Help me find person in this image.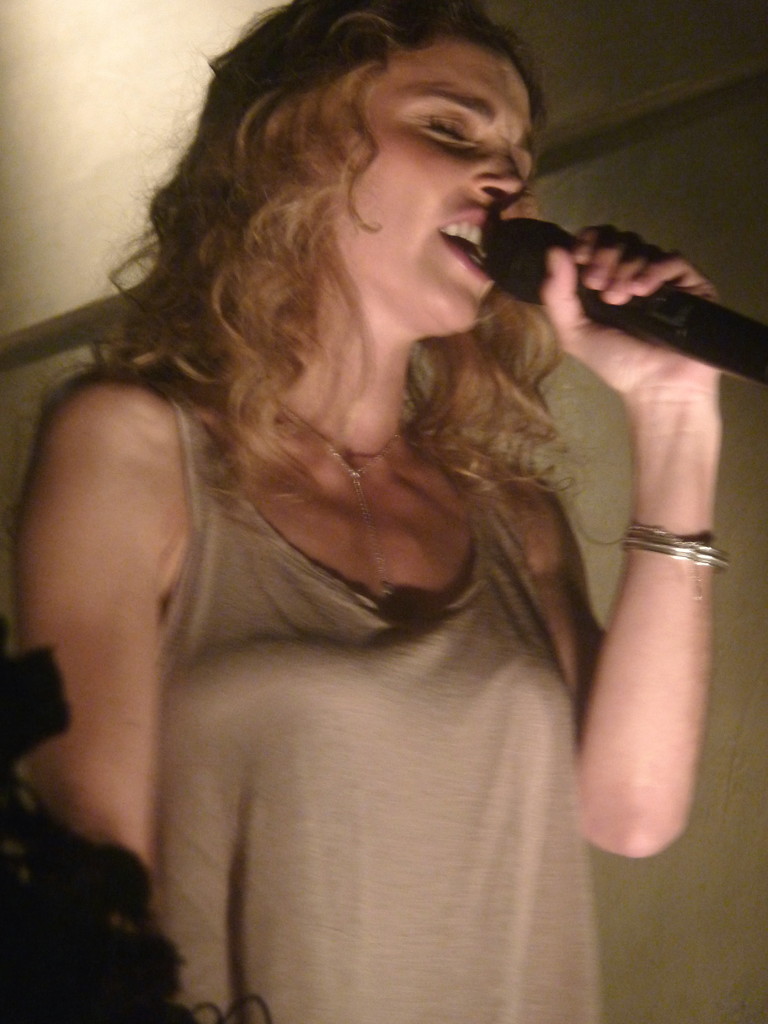
Found it: locate(8, 3, 729, 1023).
